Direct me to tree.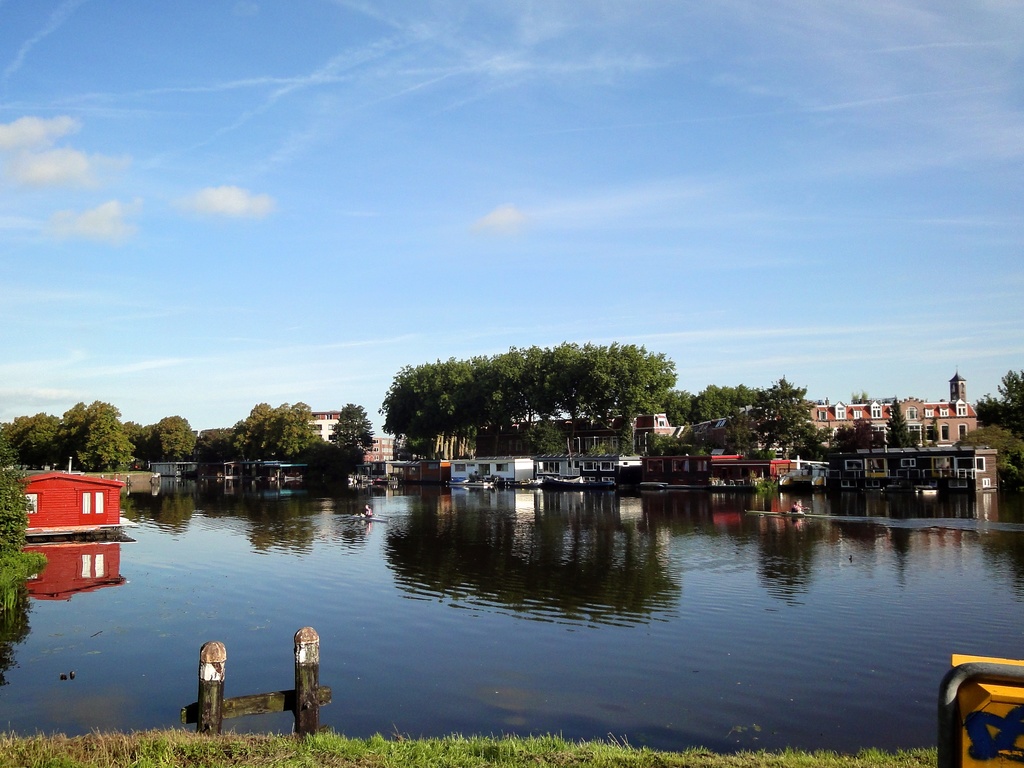
Direction: pyautogui.locateOnScreen(149, 410, 199, 461).
